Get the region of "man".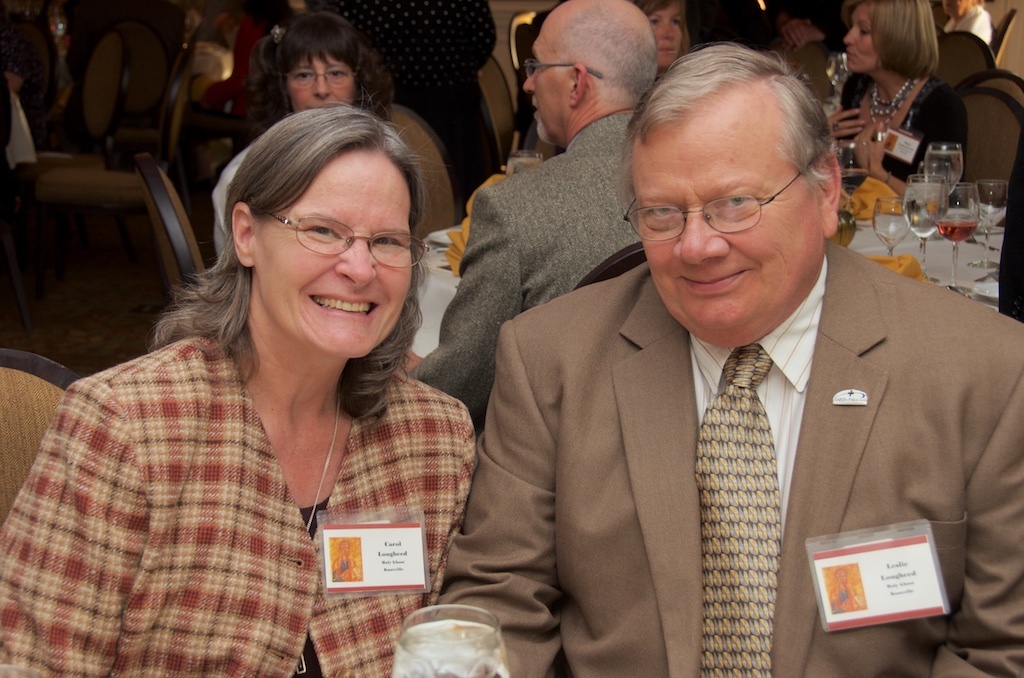
x1=404, y1=0, x2=658, y2=427.
